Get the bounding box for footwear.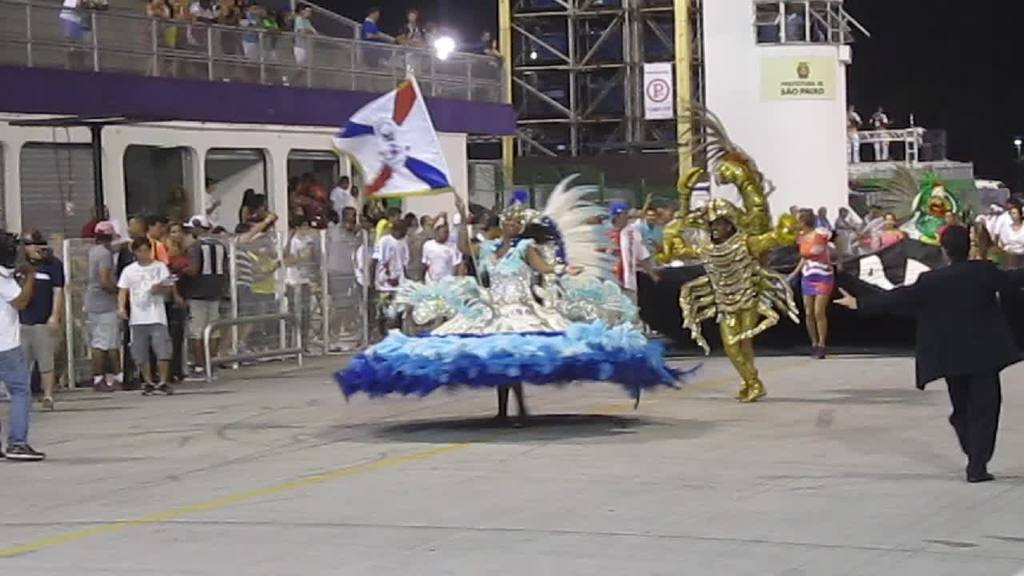
BBox(156, 379, 182, 396).
